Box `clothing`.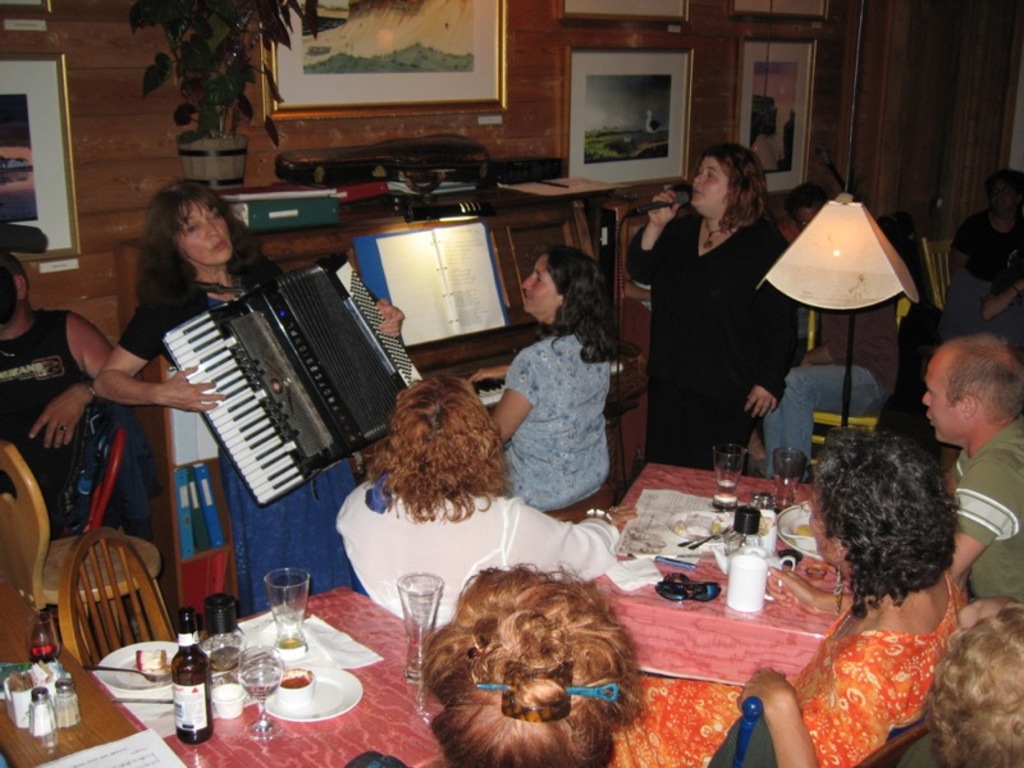
rect(335, 746, 458, 767).
